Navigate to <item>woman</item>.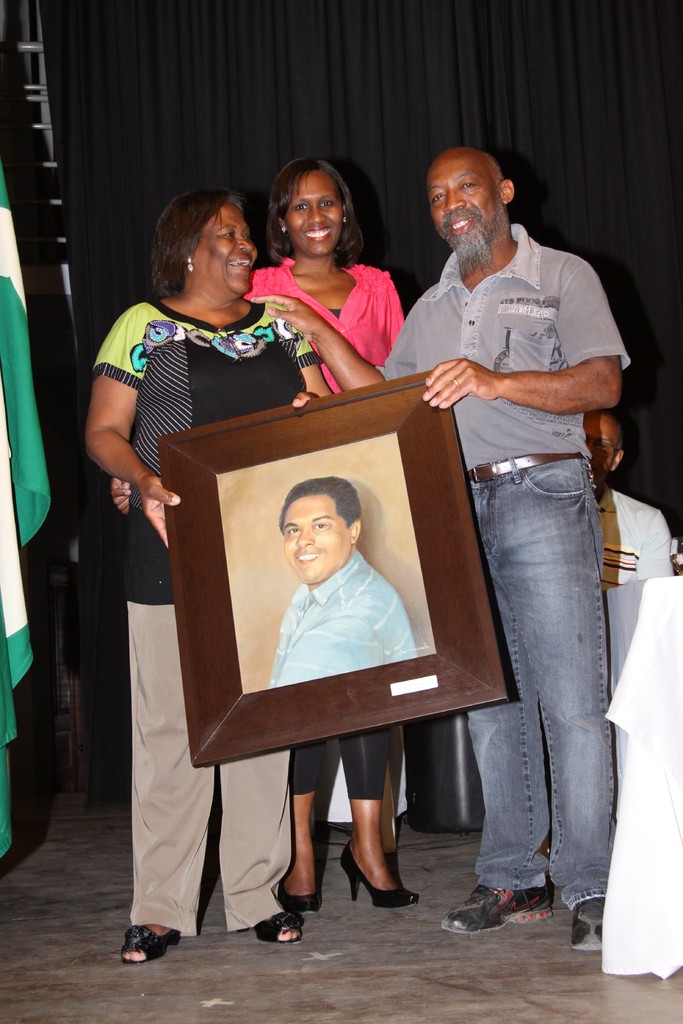
Navigation target: select_region(244, 157, 418, 913).
